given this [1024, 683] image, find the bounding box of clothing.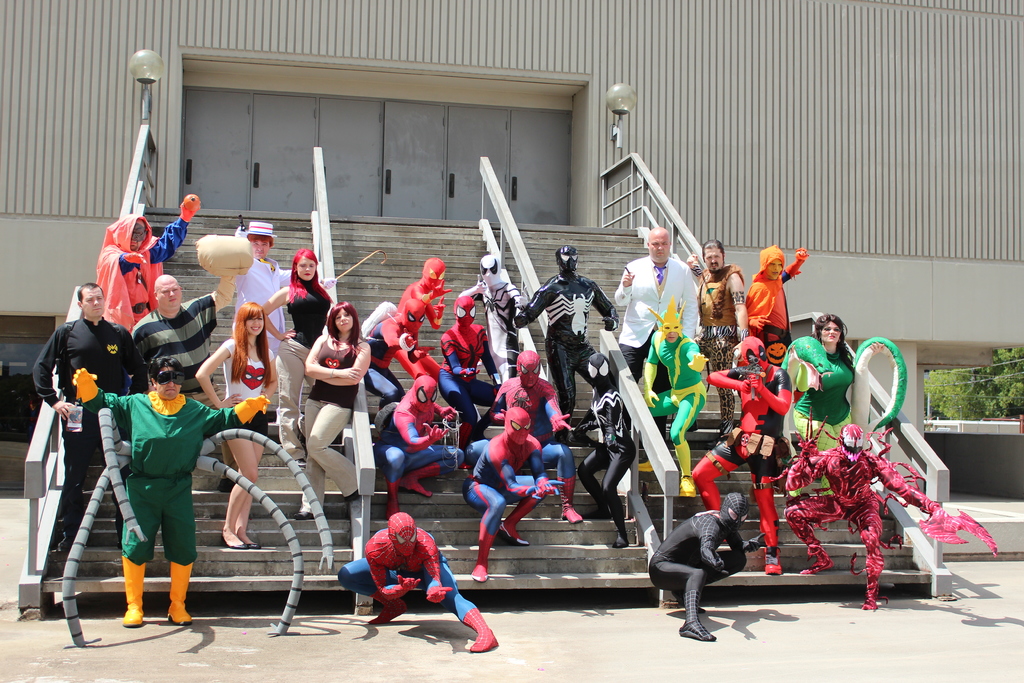
689/356/791/559.
